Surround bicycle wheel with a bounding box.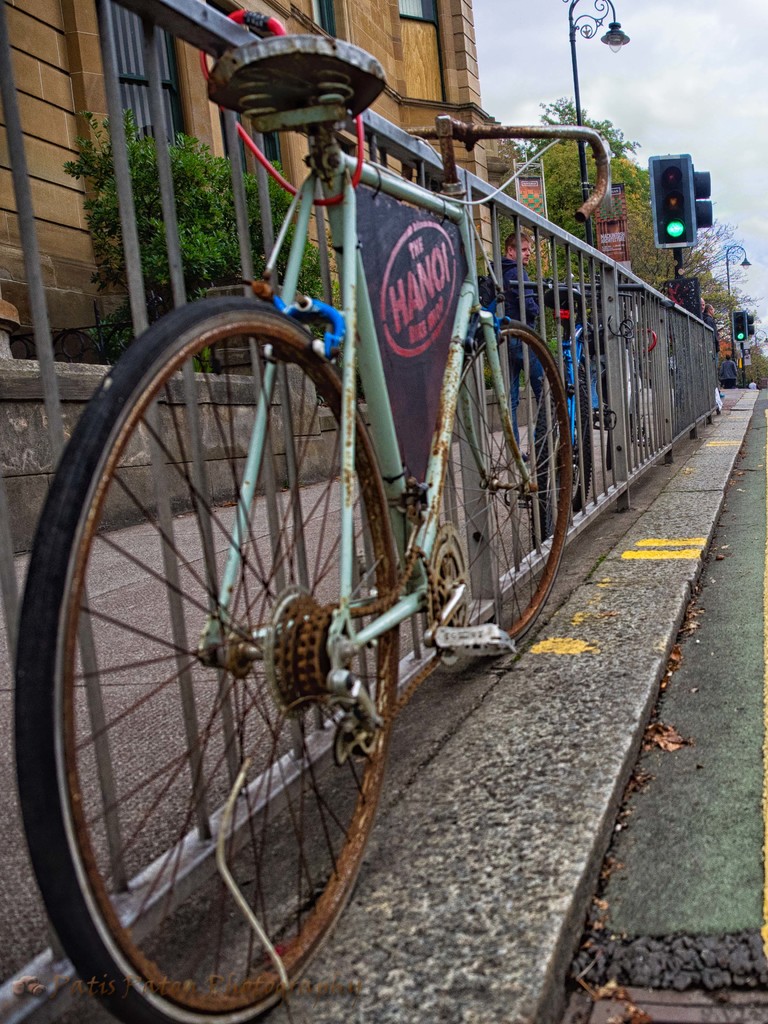
locate(7, 295, 406, 1023).
